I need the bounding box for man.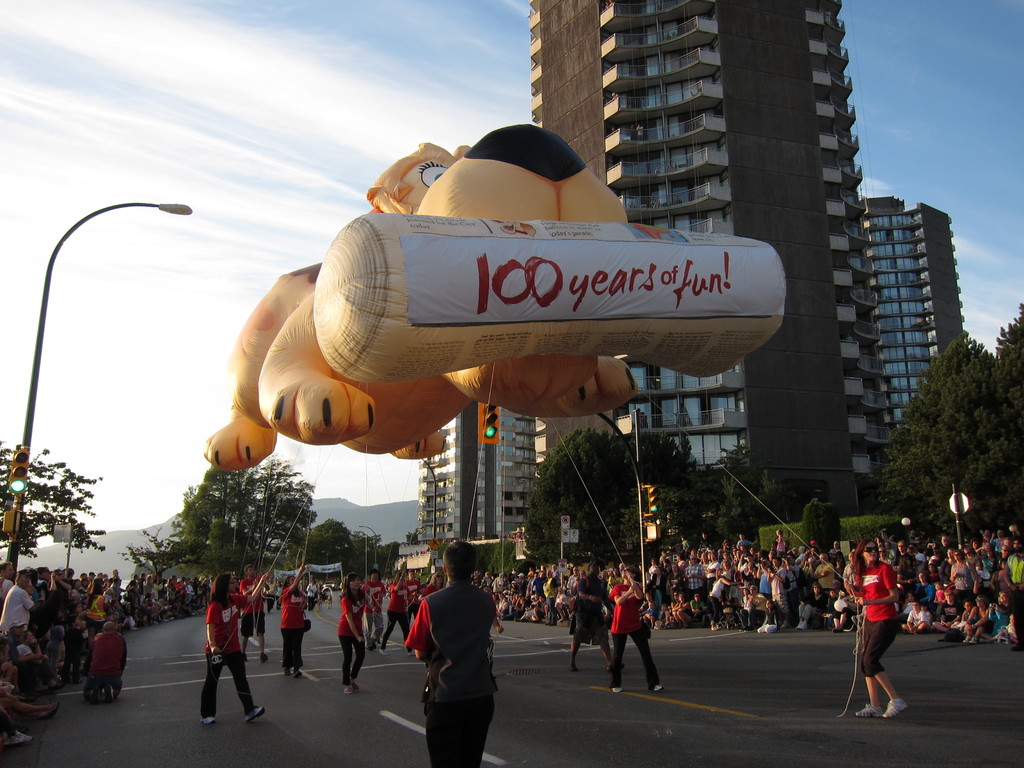
Here it is: 4,618,28,650.
